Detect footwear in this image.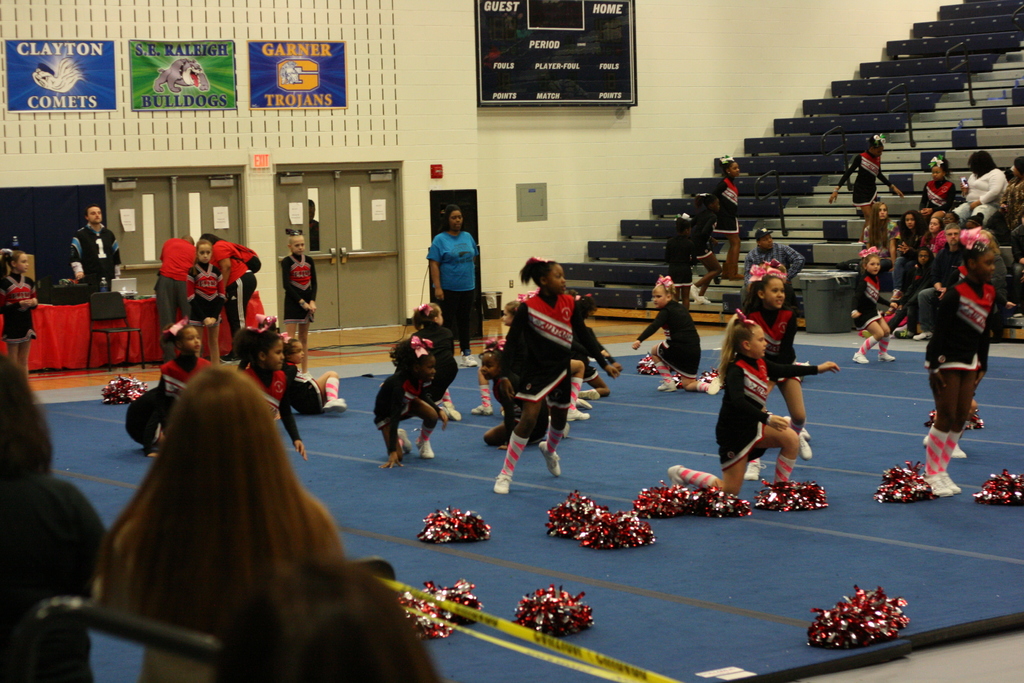
Detection: 470 403 492 416.
